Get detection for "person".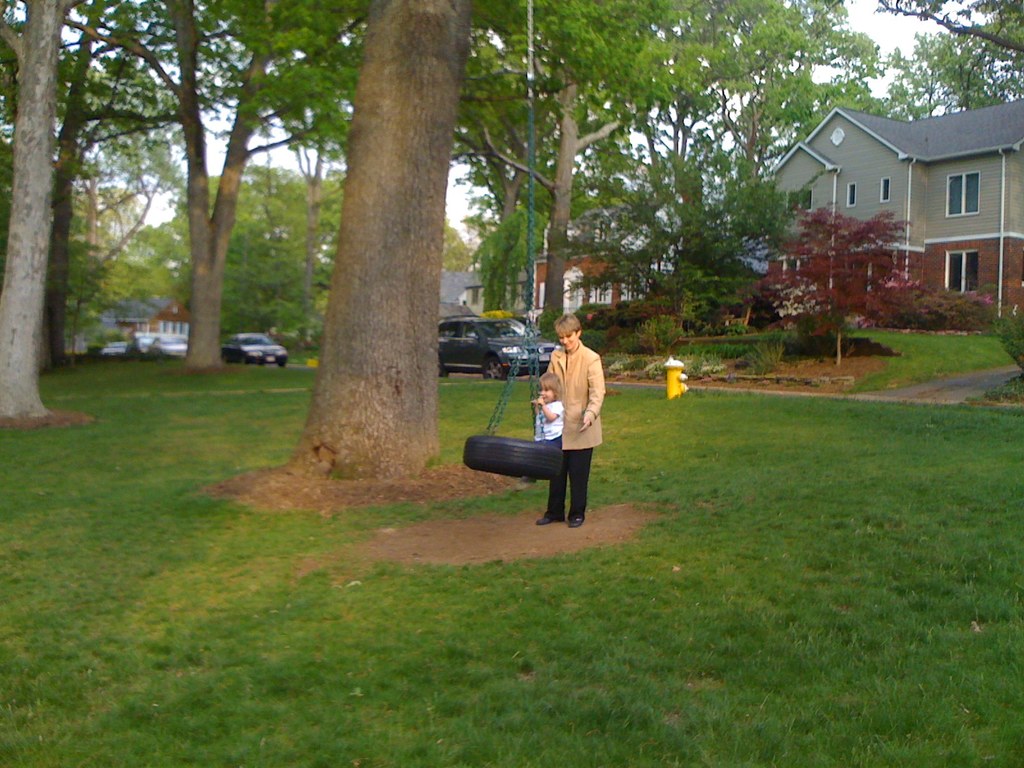
Detection: 517 312 608 521.
